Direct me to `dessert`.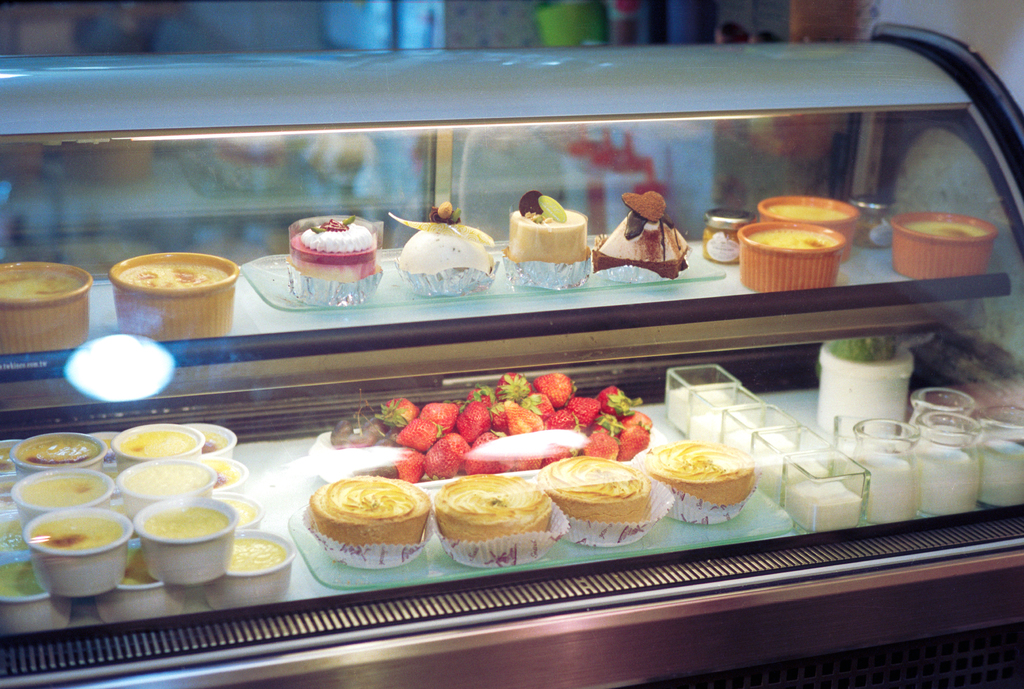
Direction: <box>543,457,660,528</box>.
